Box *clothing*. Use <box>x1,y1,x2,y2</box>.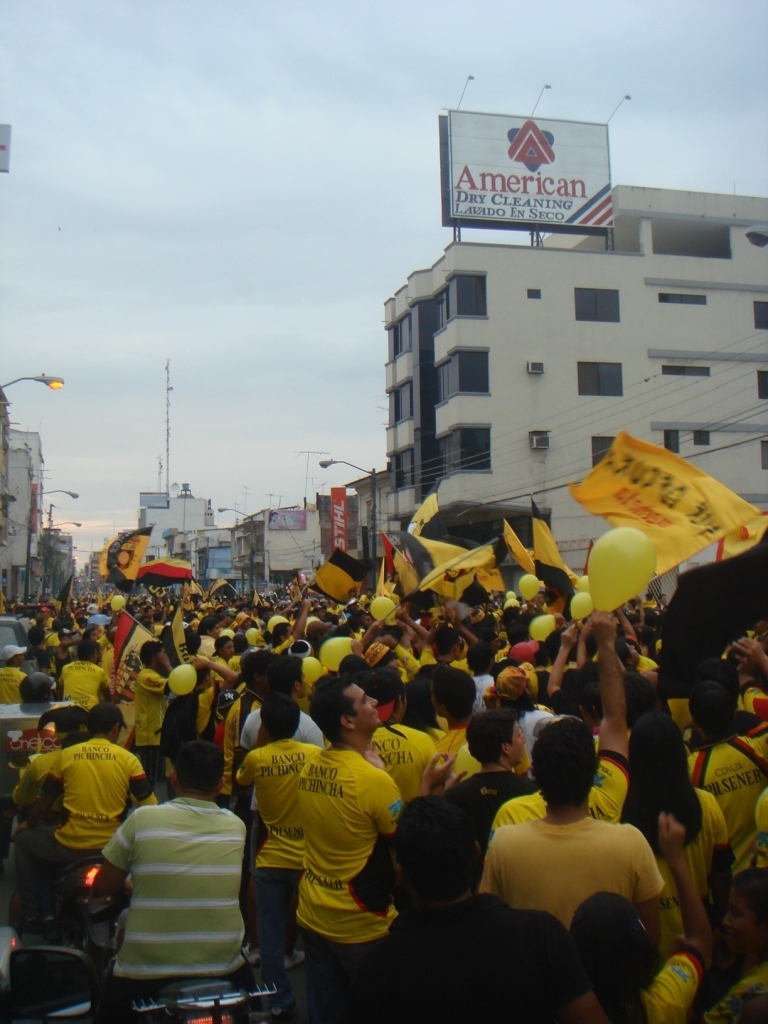
<box>245,697,330,754</box>.
